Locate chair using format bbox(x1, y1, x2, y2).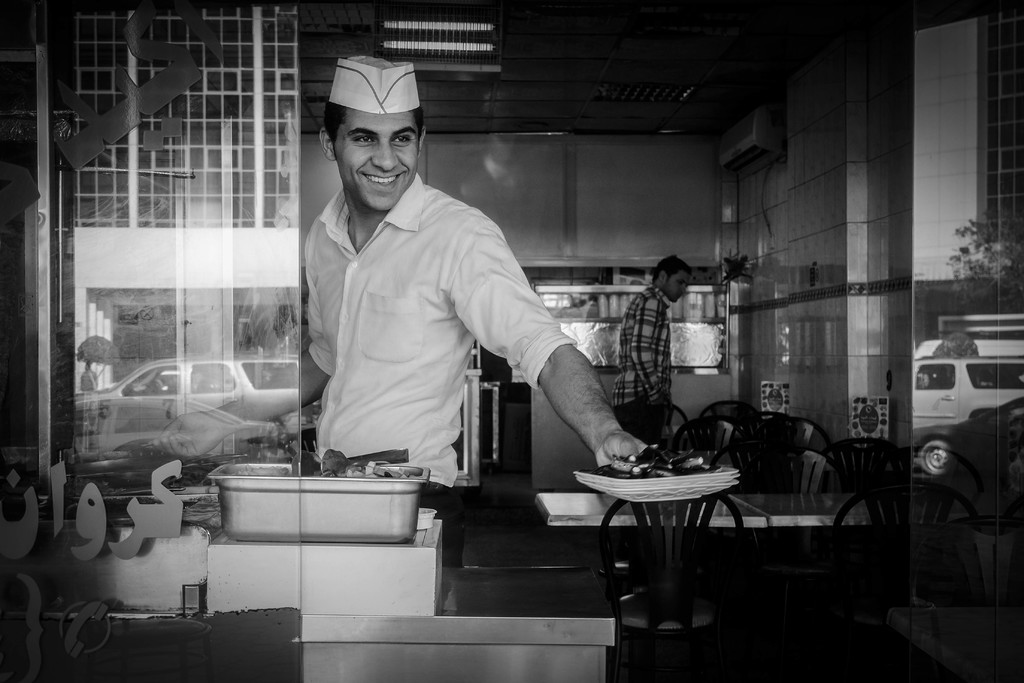
bbox(668, 404, 685, 431).
